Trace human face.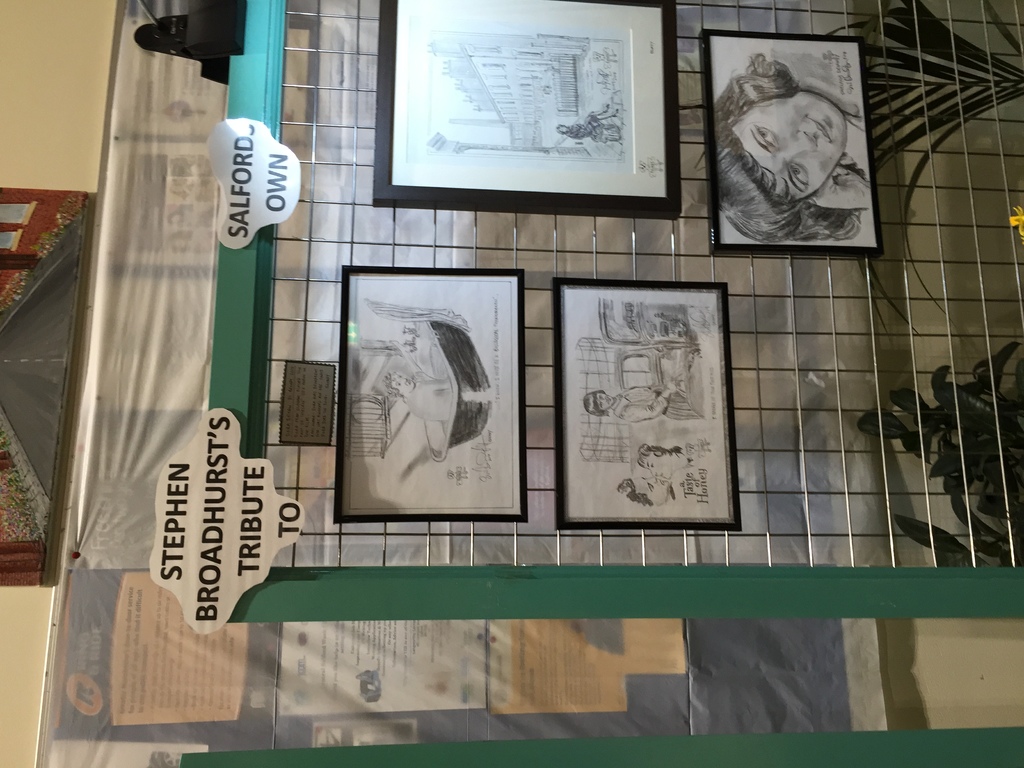
Traced to pyautogui.locateOnScreen(599, 393, 616, 410).
